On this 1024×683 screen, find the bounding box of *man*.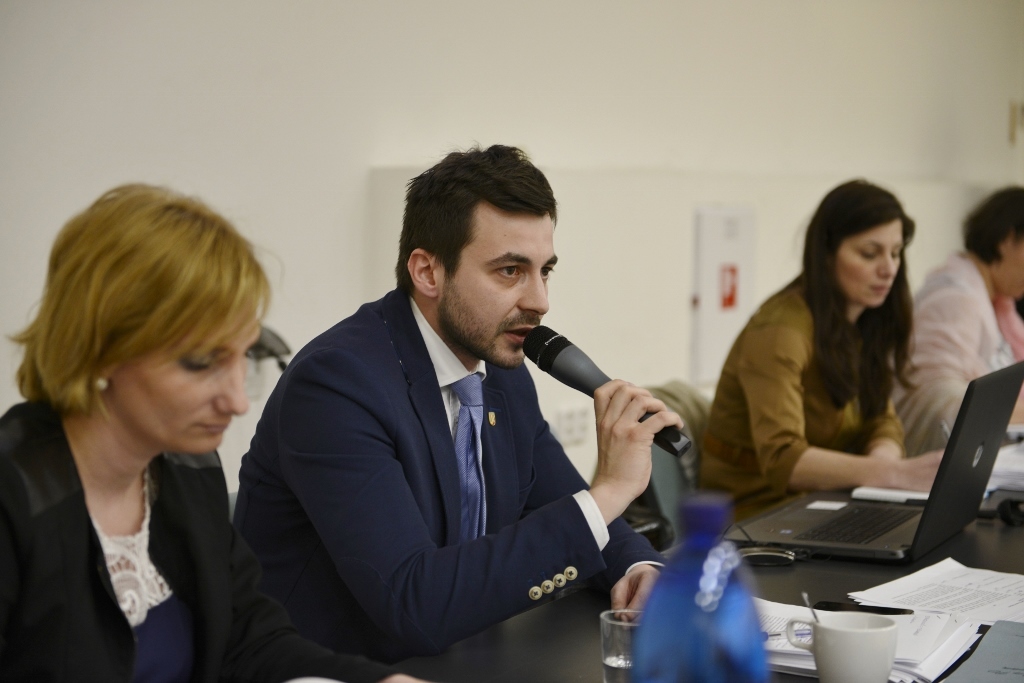
Bounding box: {"left": 226, "top": 157, "right": 692, "bottom": 670}.
